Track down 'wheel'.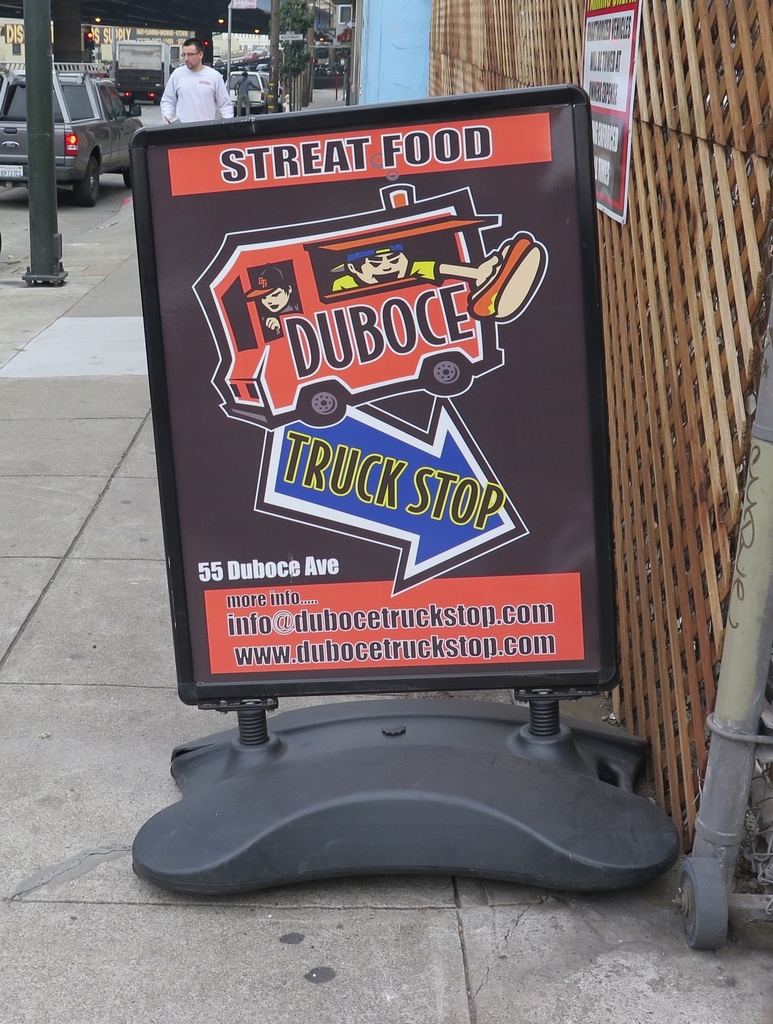
Tracked to BBox(118, 161, 134, 182).
